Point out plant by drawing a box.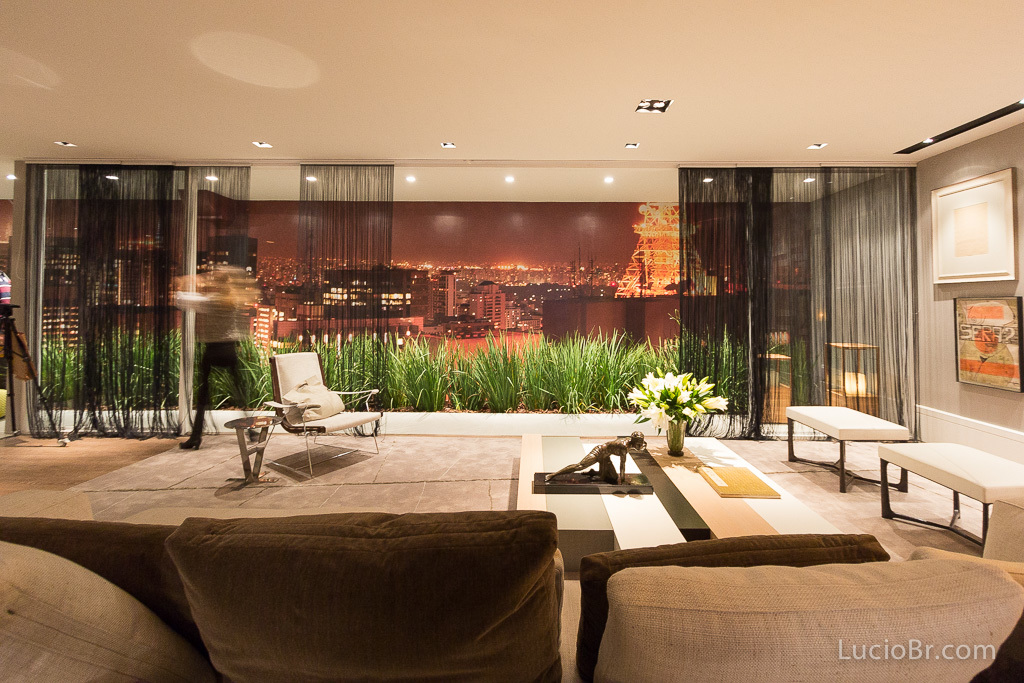
(393,326,457,413).
